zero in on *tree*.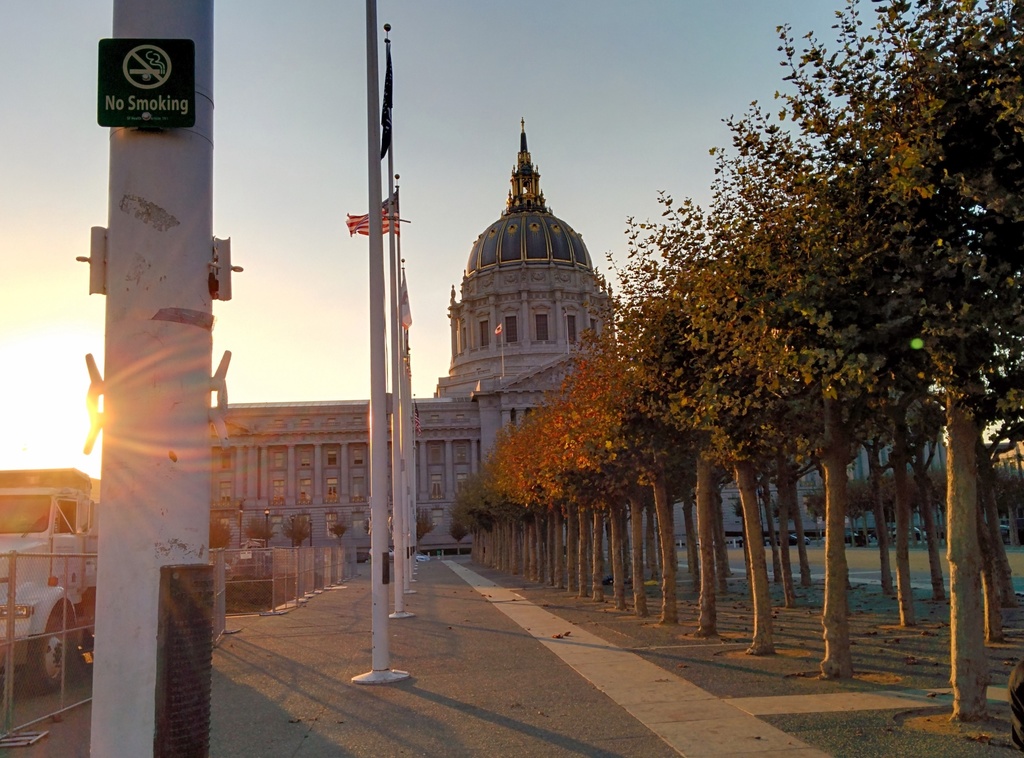
Zeroed in: 207 513 230 549.
